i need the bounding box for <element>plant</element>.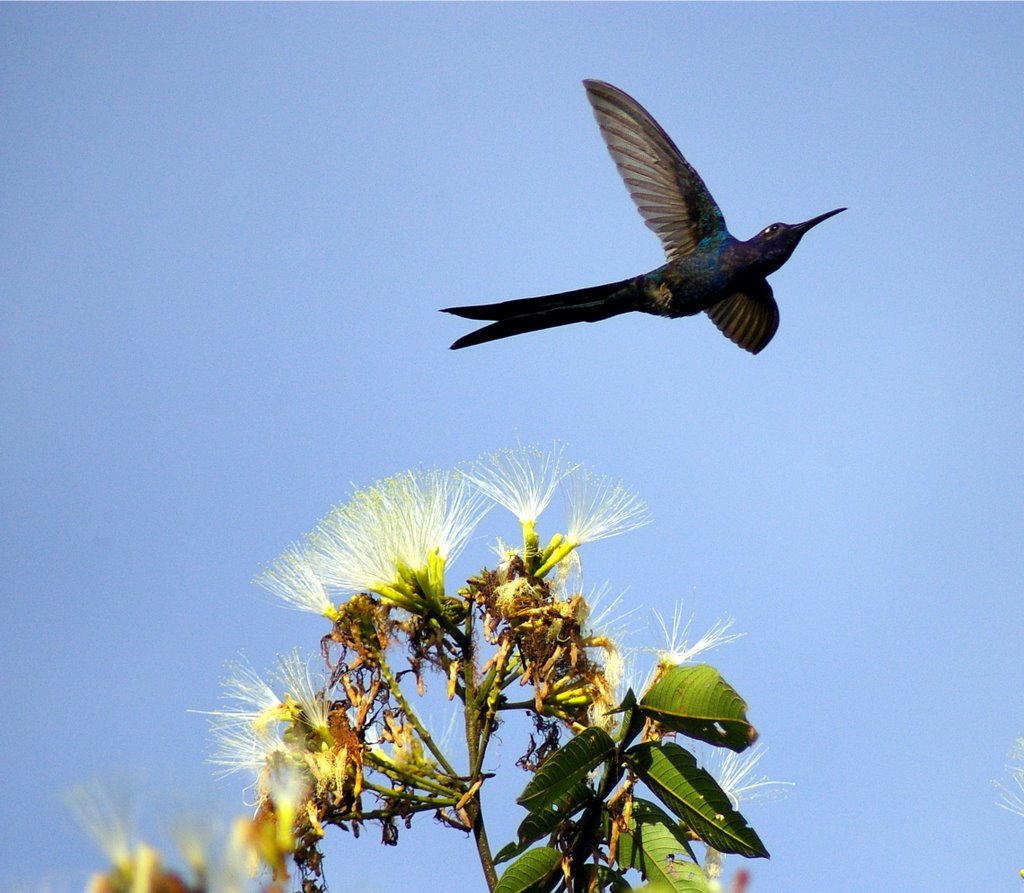
Here it is: bbox=(59, 431, 800, 892).
